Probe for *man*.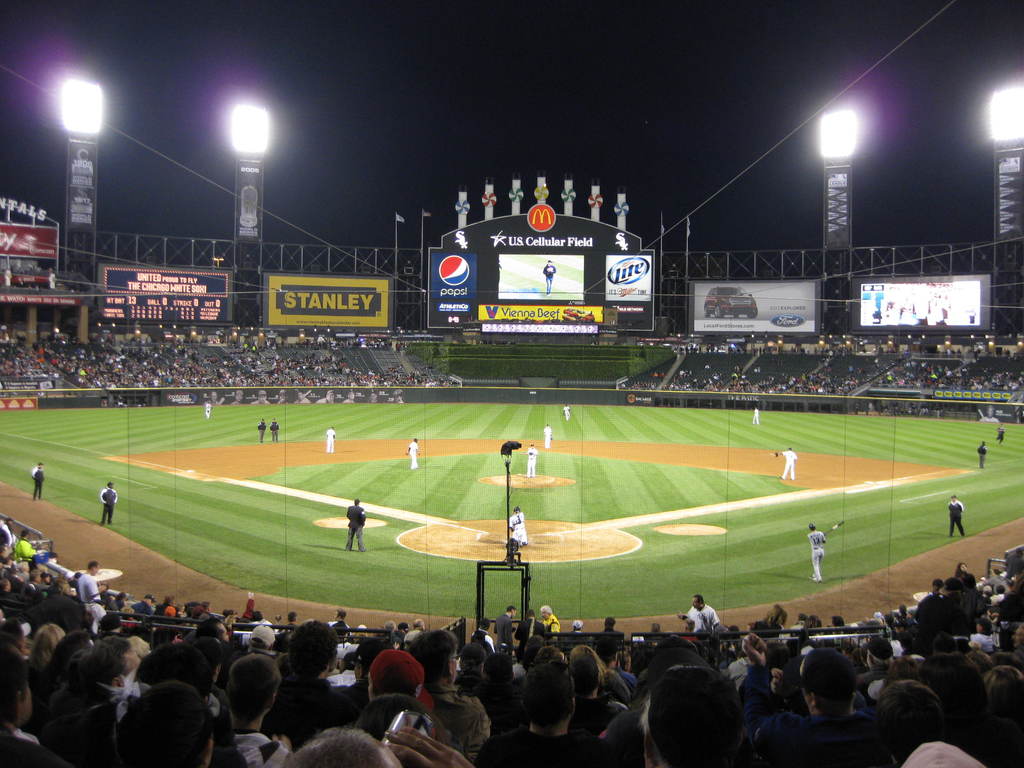
Probe result: bbox=(345, 496, 366, 556).
